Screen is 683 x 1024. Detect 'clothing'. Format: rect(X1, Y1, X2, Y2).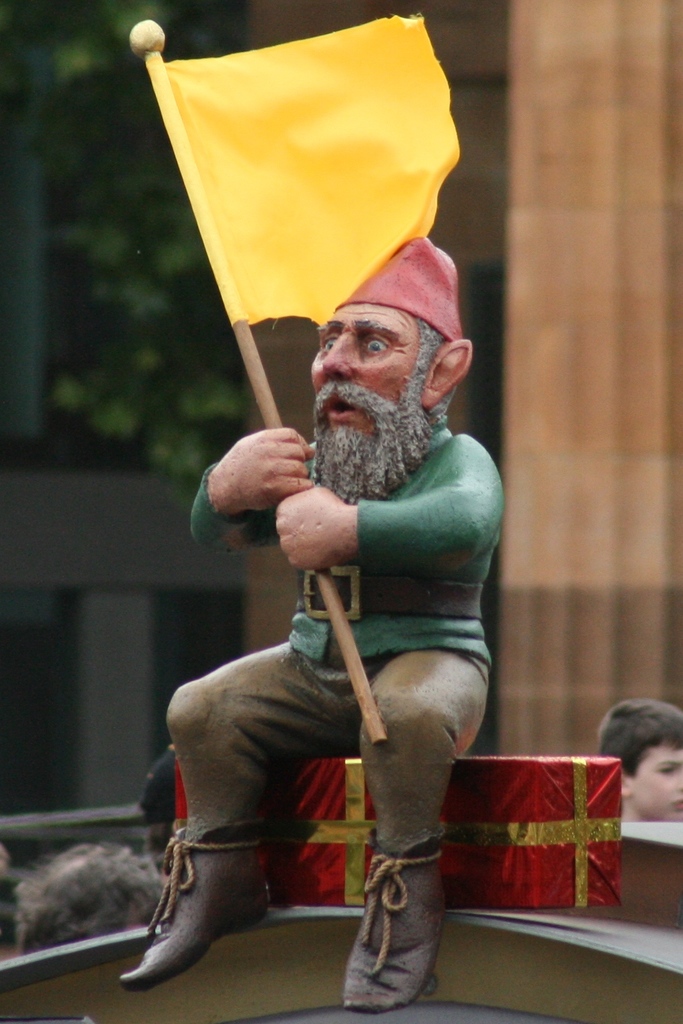
rect(163, 428, 504, 854).
